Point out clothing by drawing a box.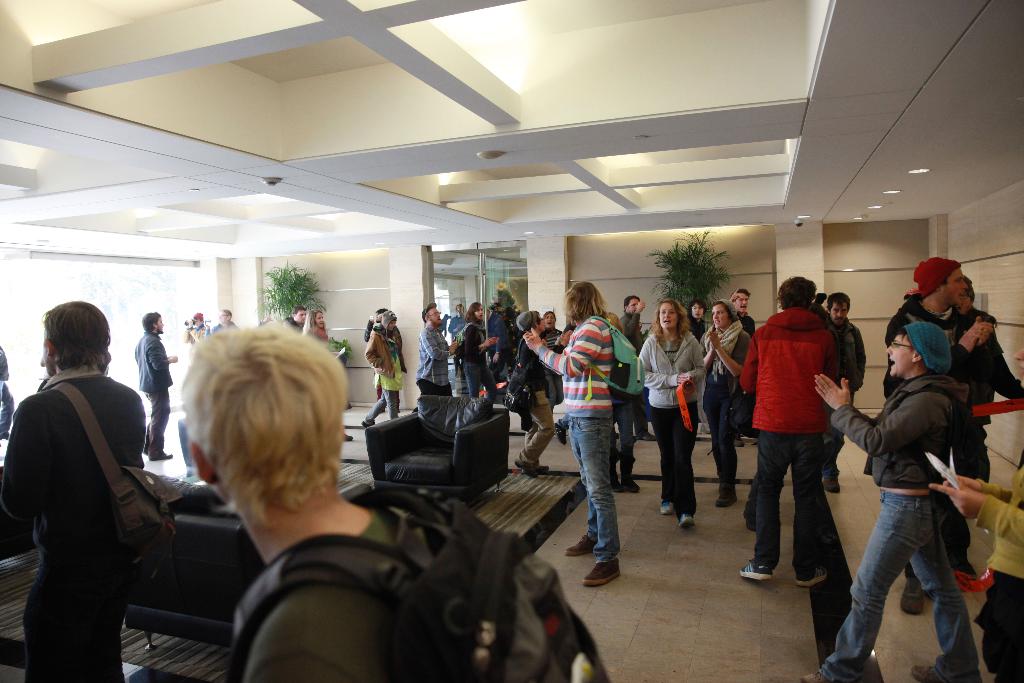
box(11, 340, 175, 666).
